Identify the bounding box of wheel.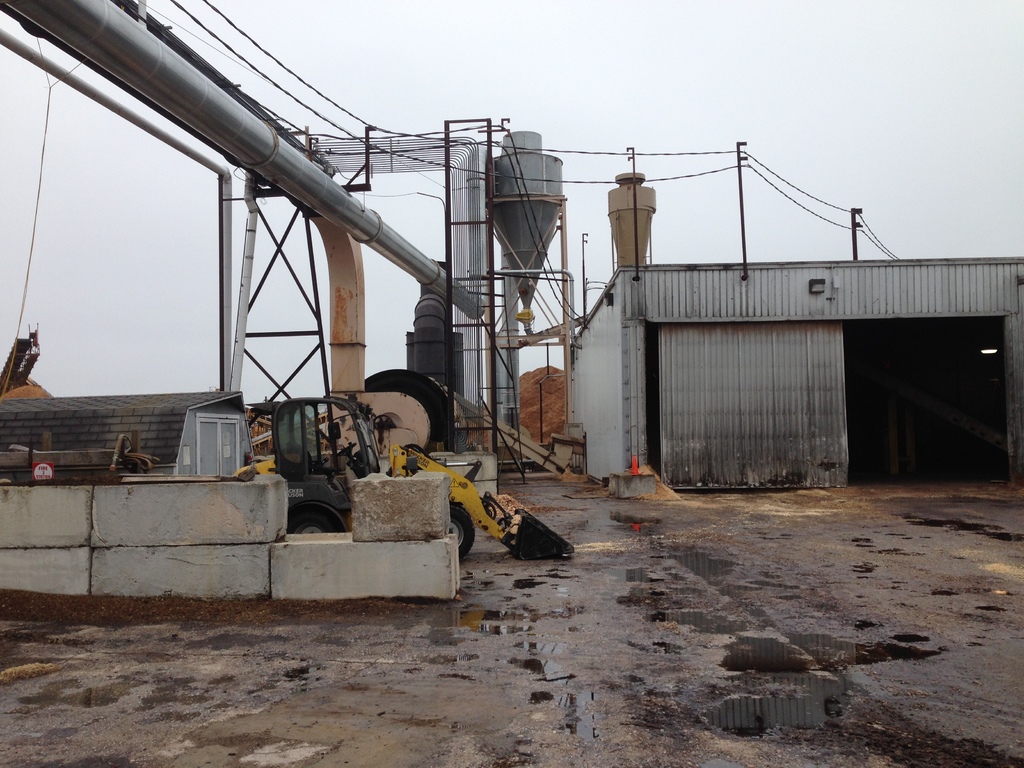
bbox=(285, 508, 342, 535).
